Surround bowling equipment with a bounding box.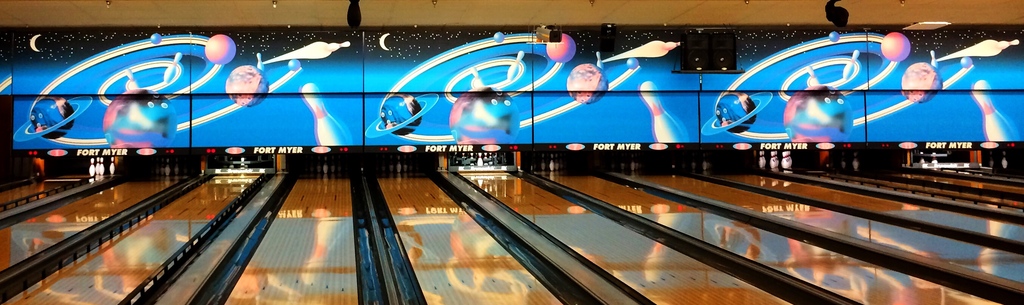
bbox=(595, 40, 682, 70).
